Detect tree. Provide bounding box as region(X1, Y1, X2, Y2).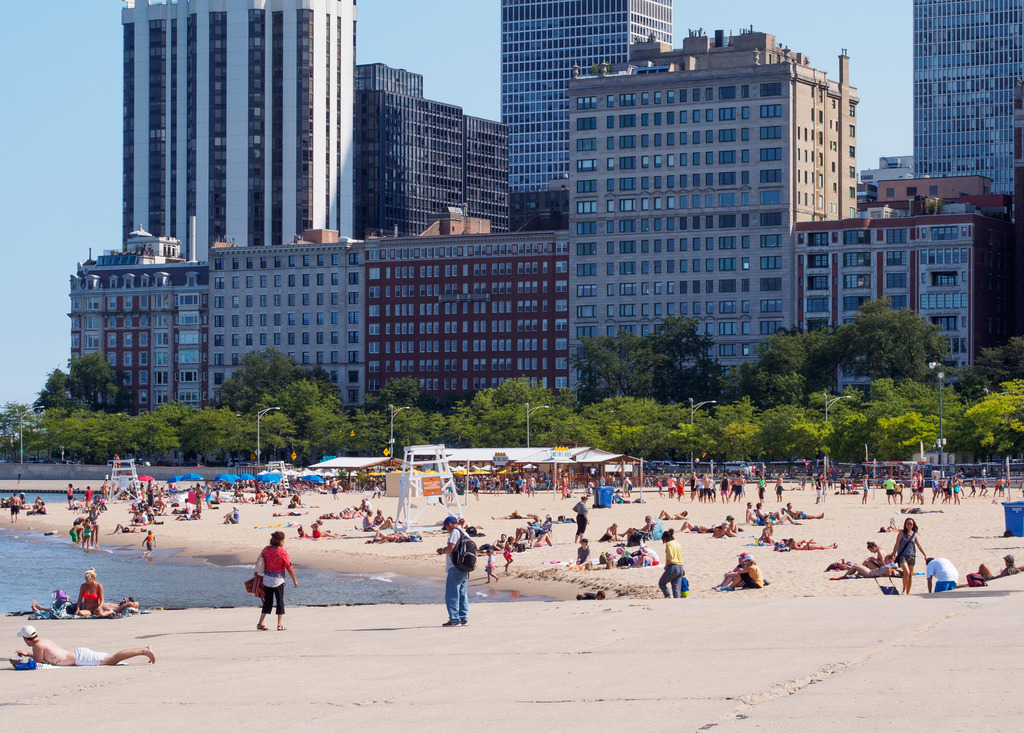
region(570, 412, 601, 452).
